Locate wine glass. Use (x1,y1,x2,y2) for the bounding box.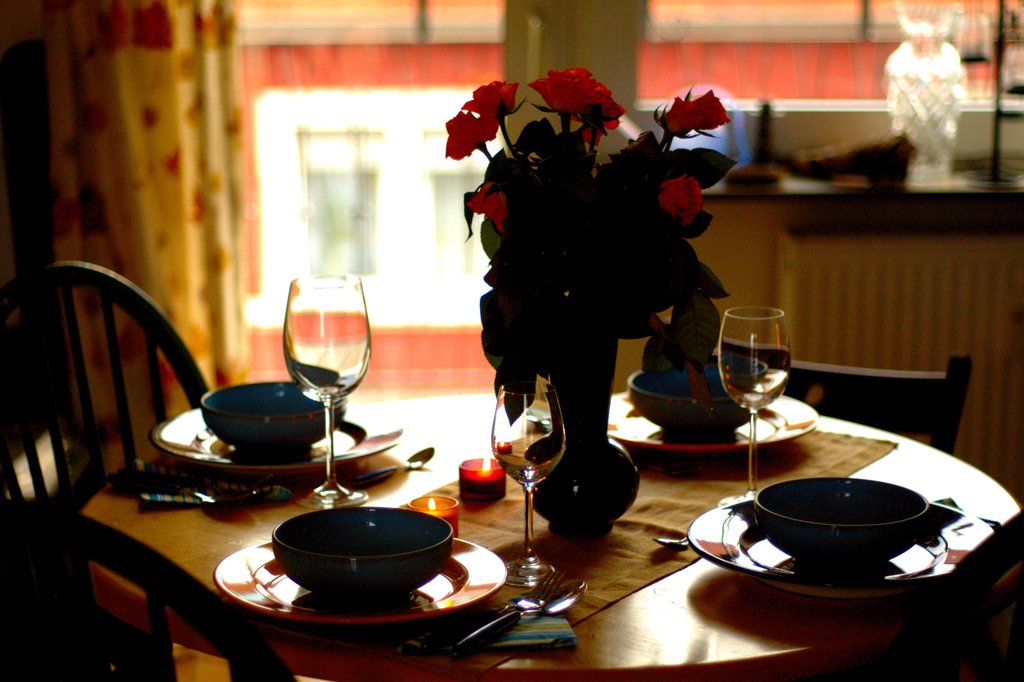
(490,384,565,588).
